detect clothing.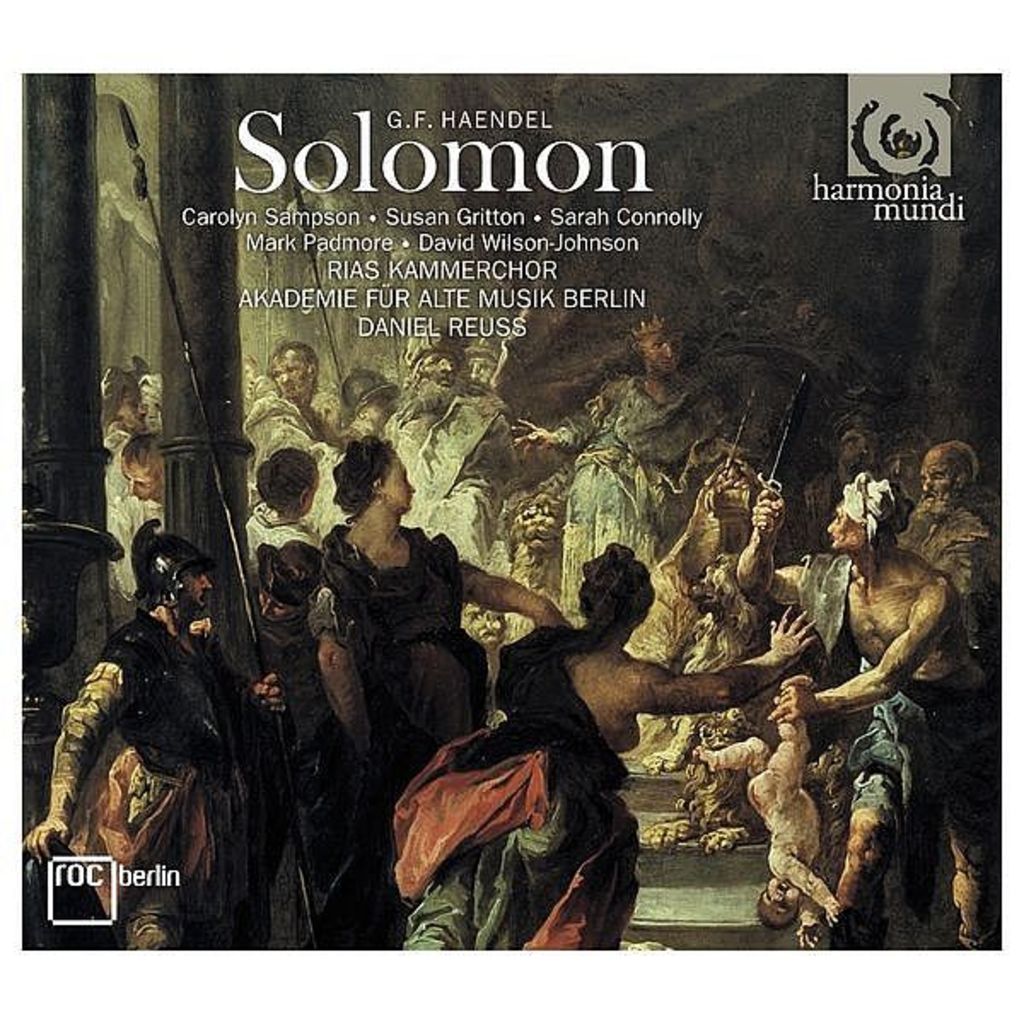
Detected at pyautogui.locateOnScreen(920, 485, 1022, 654).
